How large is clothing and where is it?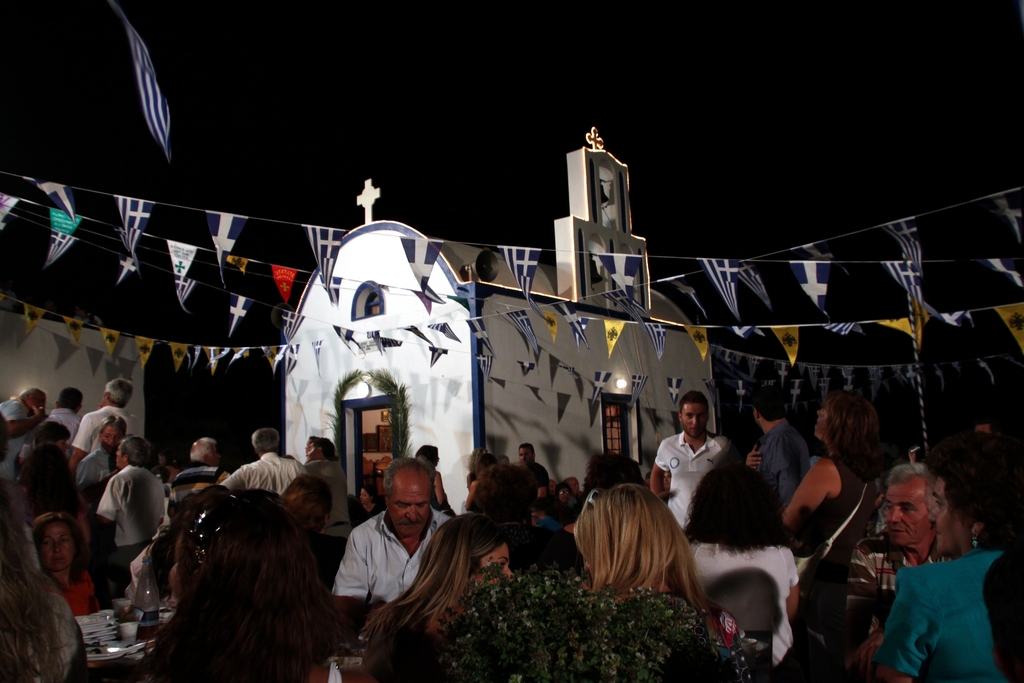
Bounding box: region(751, 421, 809, 503).
